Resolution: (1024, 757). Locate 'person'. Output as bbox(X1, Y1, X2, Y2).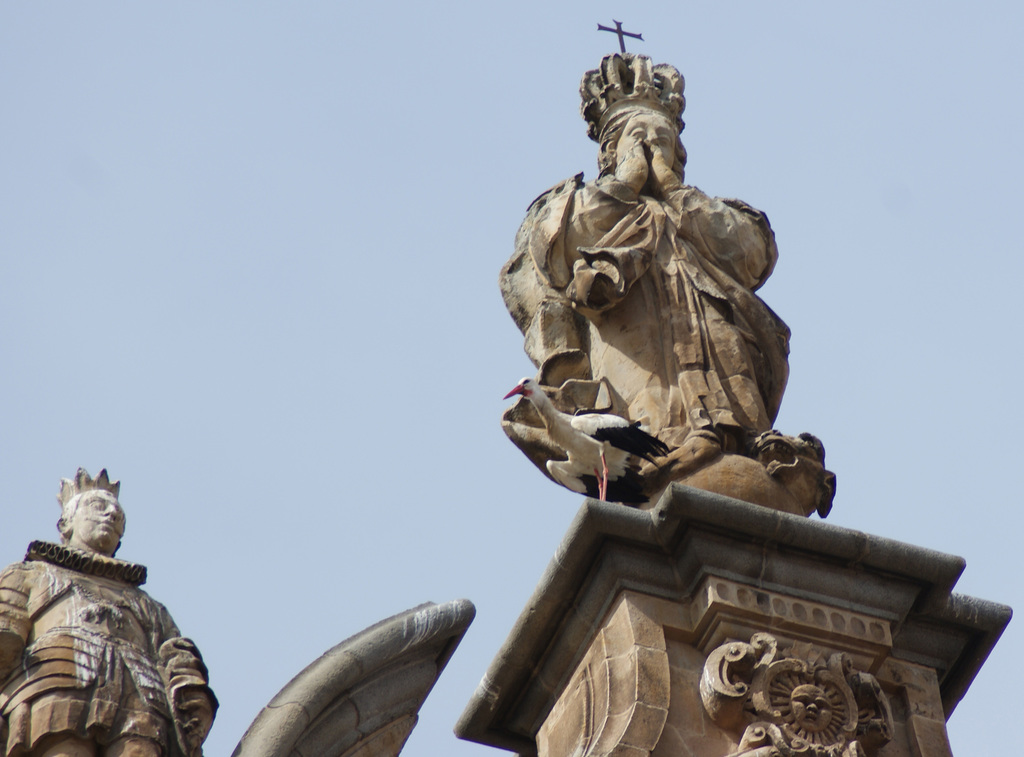
bbox(497, 106, 789, 455).
